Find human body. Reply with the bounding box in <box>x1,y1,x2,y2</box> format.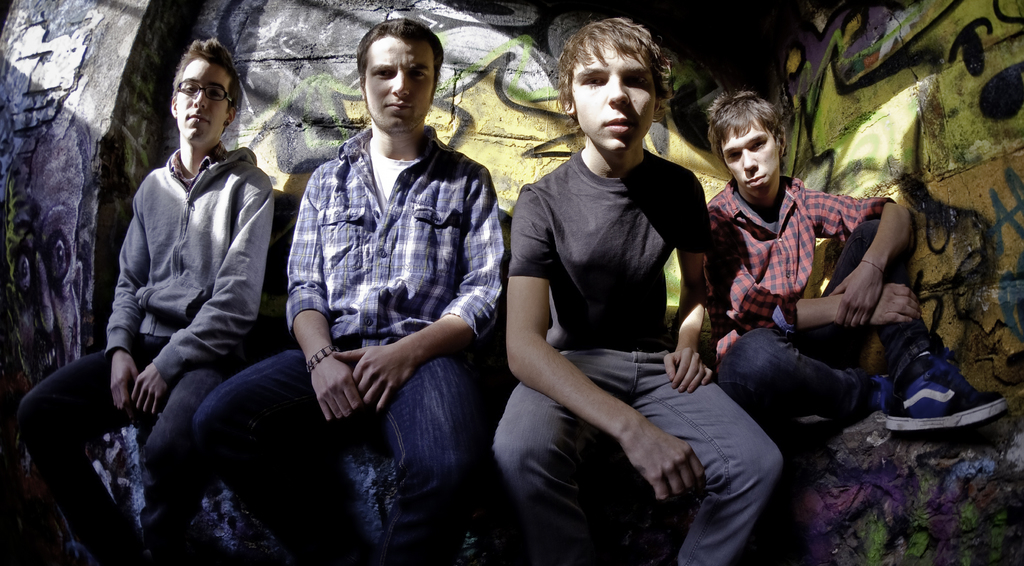
<box>501,19,733,533</box>.
